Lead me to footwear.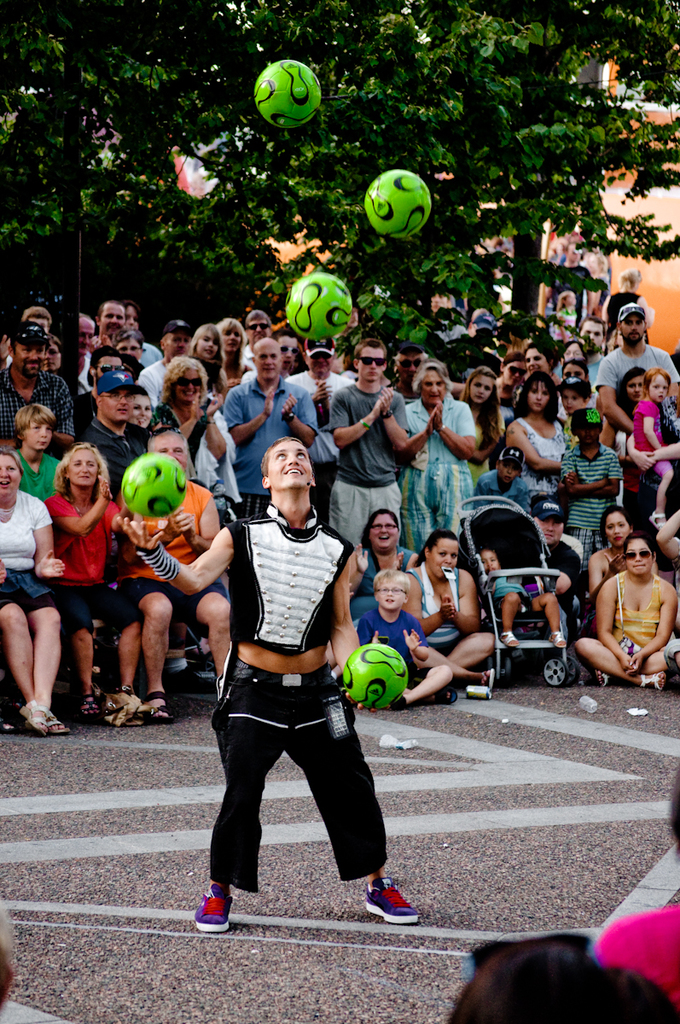
Lead to crop(190, 870, 258, 939).
